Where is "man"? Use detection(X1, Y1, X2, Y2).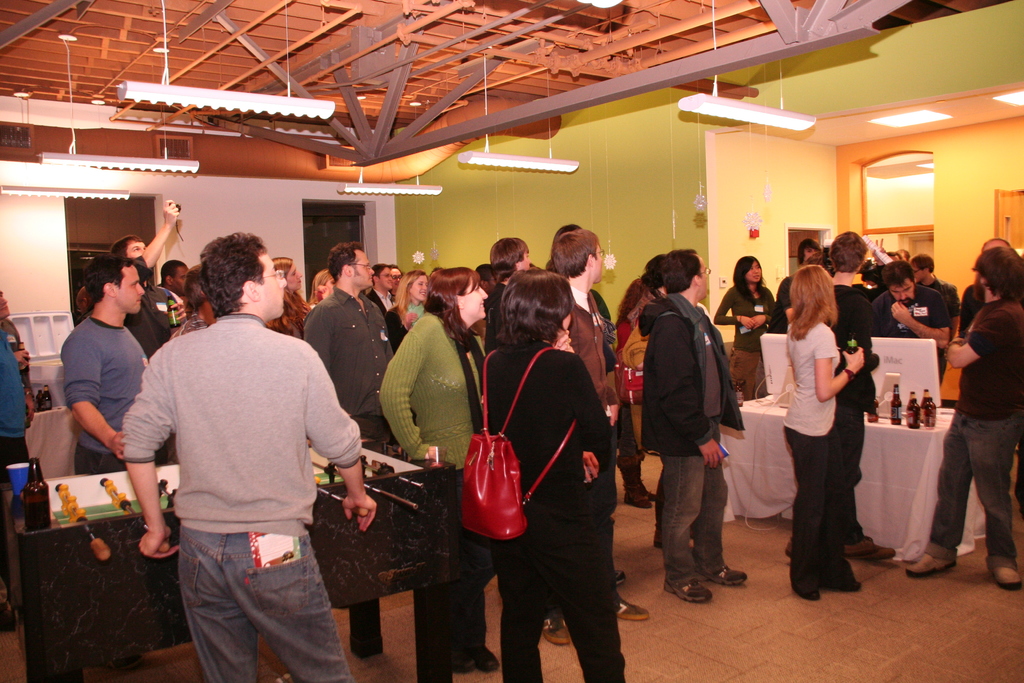
detection(646, 247, 751, 601).
